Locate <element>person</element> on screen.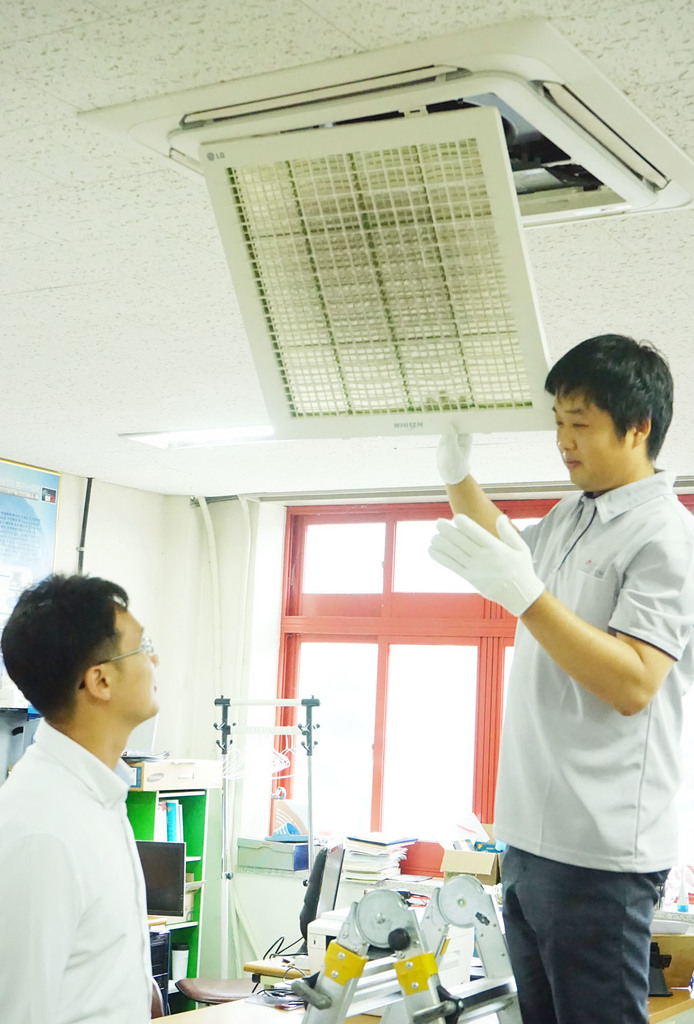
On screen at (x1=3, y1=580, x2=191, y2=1012).
